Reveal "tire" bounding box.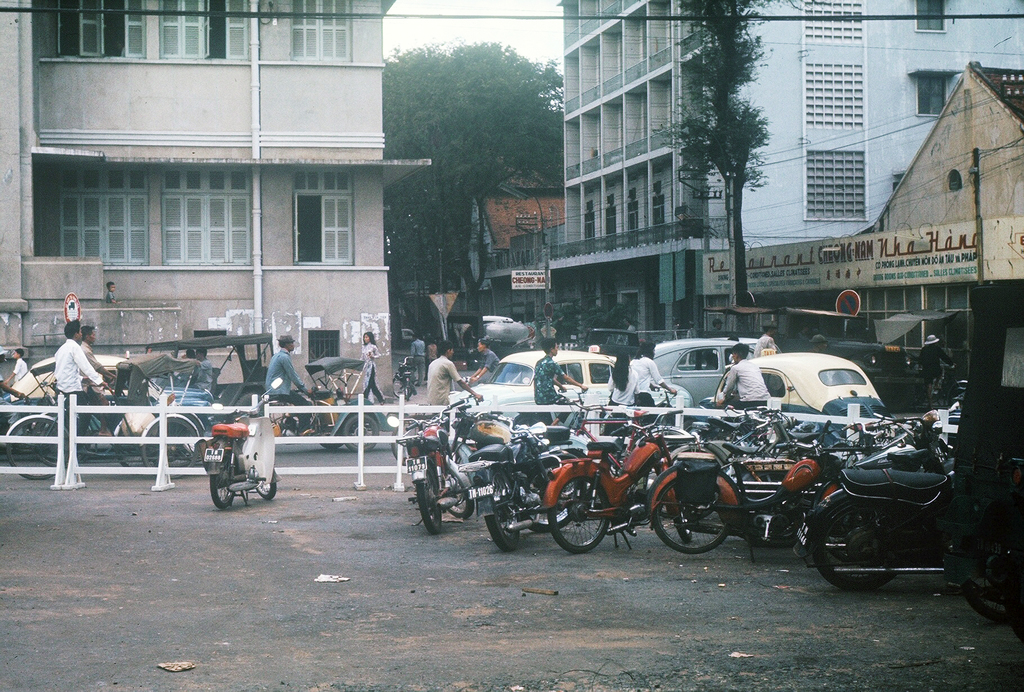
Revealed: 826 498 924 590.
